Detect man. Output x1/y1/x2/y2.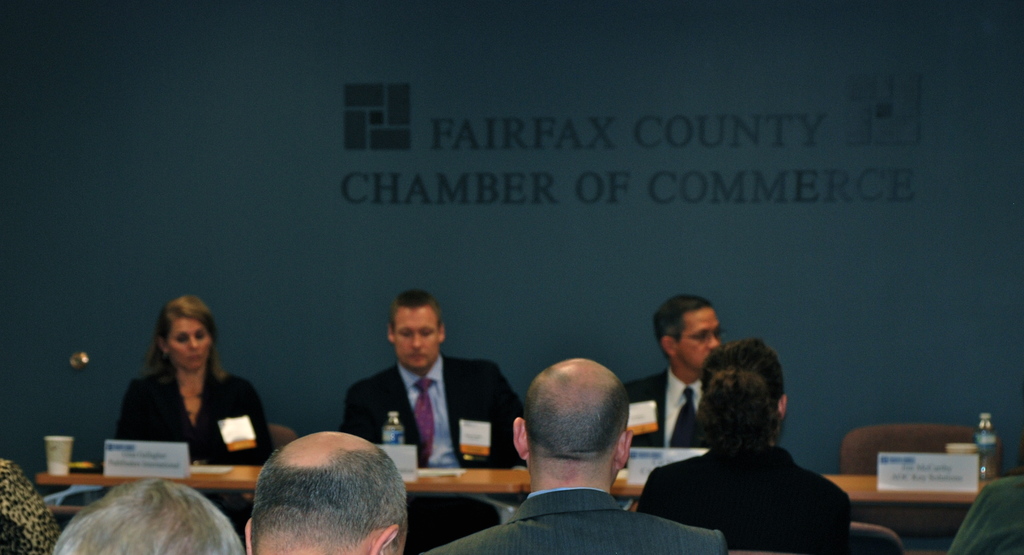
240/430/410/554.
